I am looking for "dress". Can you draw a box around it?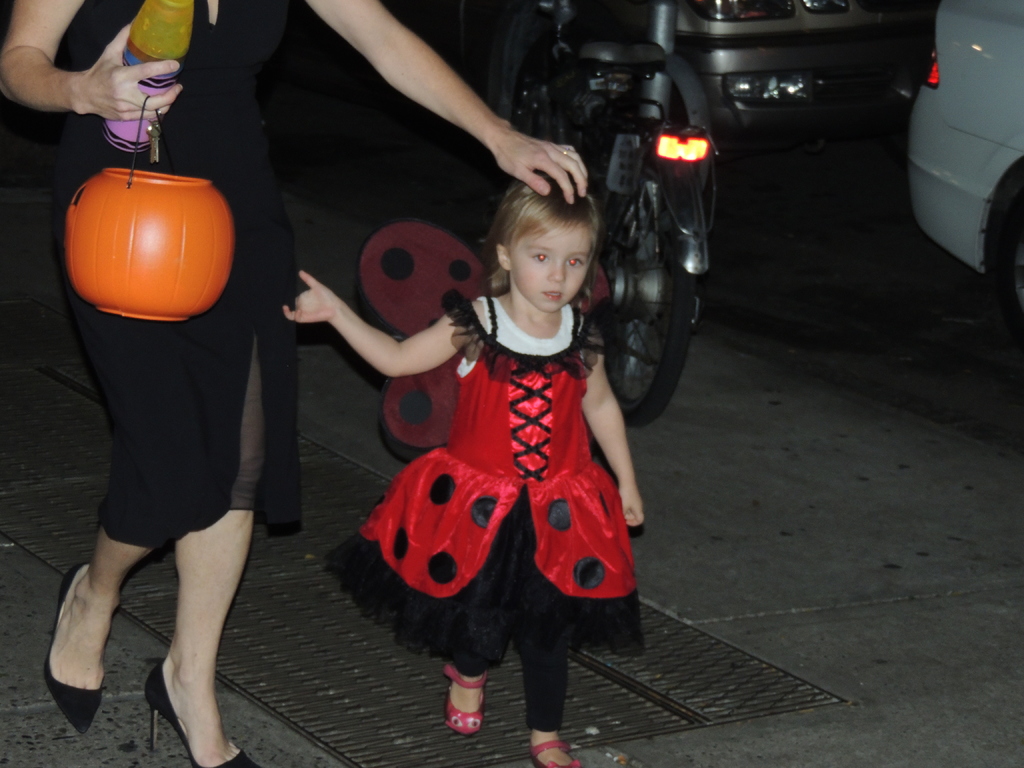
Sure, the bounding box is box(50, 0, 309, 553).
